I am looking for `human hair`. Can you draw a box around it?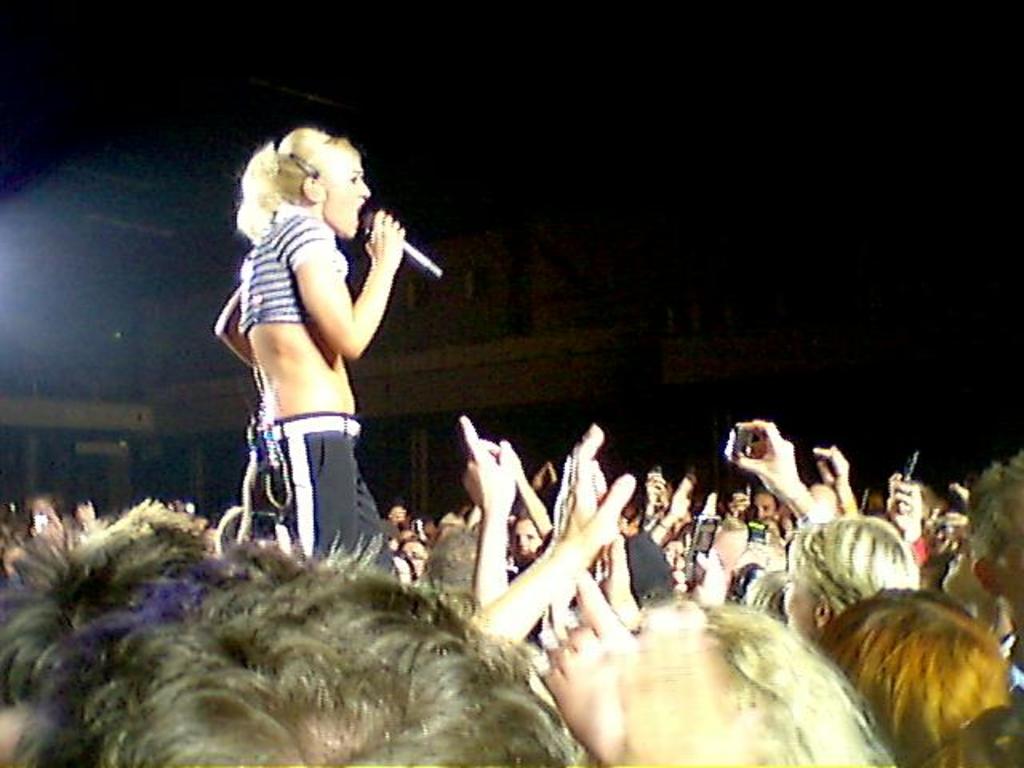
Sure, the bounding box is box=[912, 707, 1022, 766].
